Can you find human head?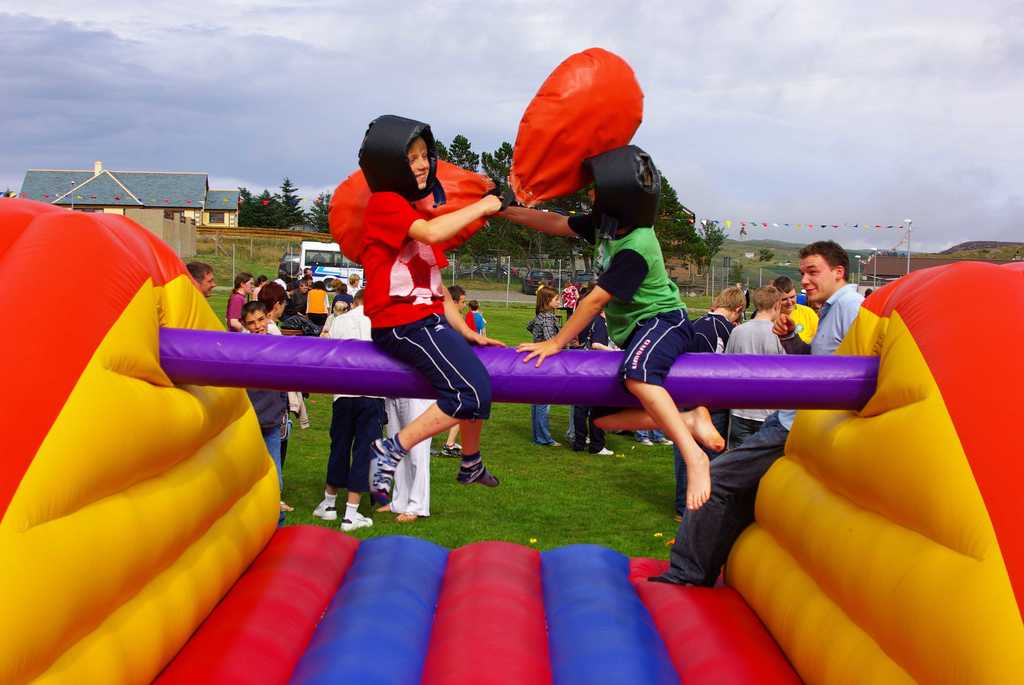
Yes, bounding box: x1=772 y1=272 x2=800 y2=315.
